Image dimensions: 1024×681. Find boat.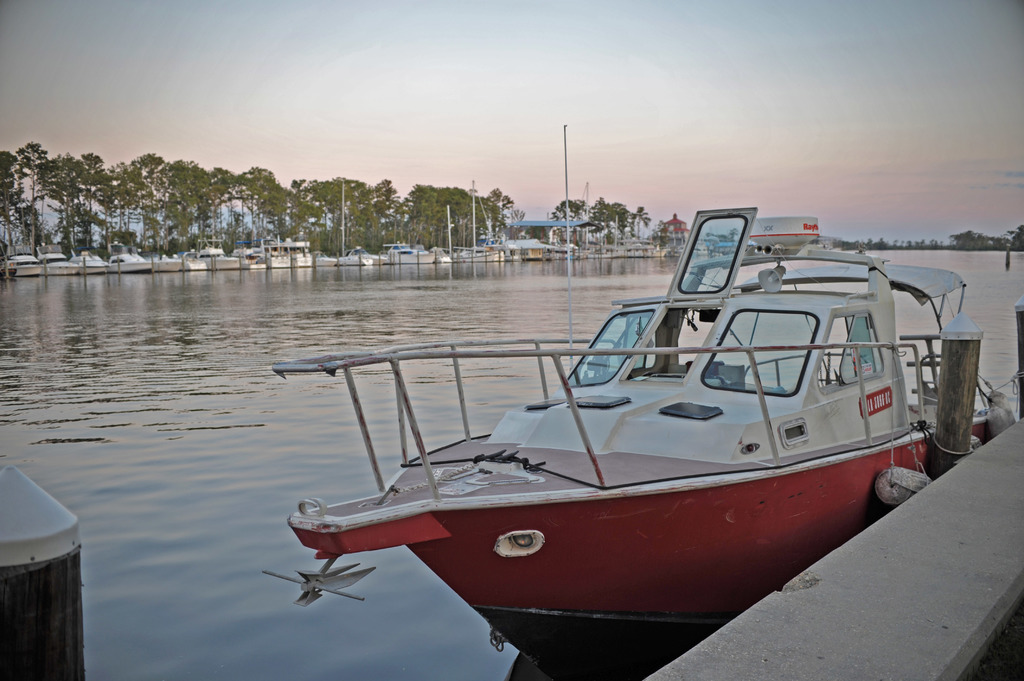
250/199/942/640.
